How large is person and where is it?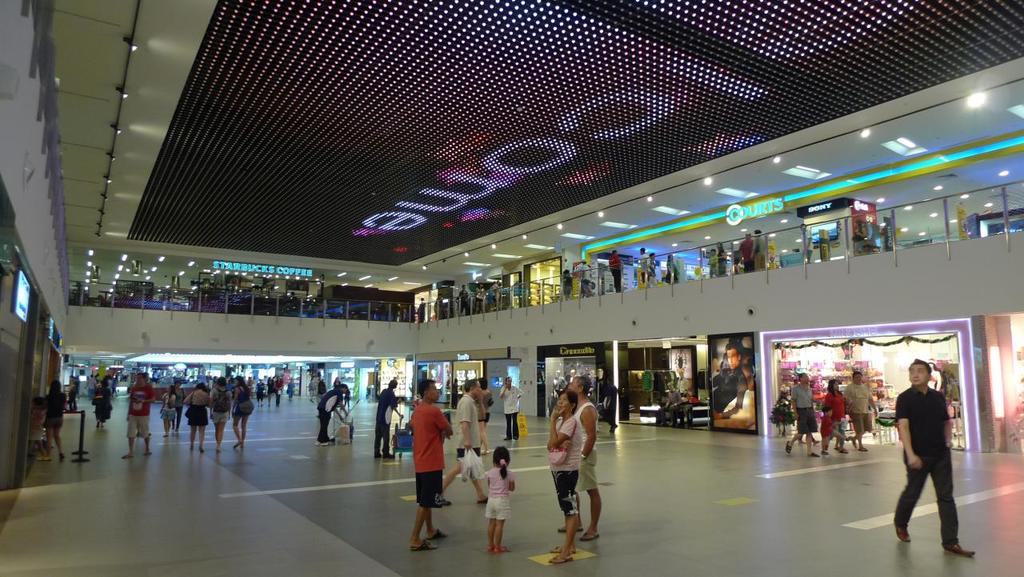
Bounding box: pyautogui.locateOnScreen(400, 378, 458, 543).
